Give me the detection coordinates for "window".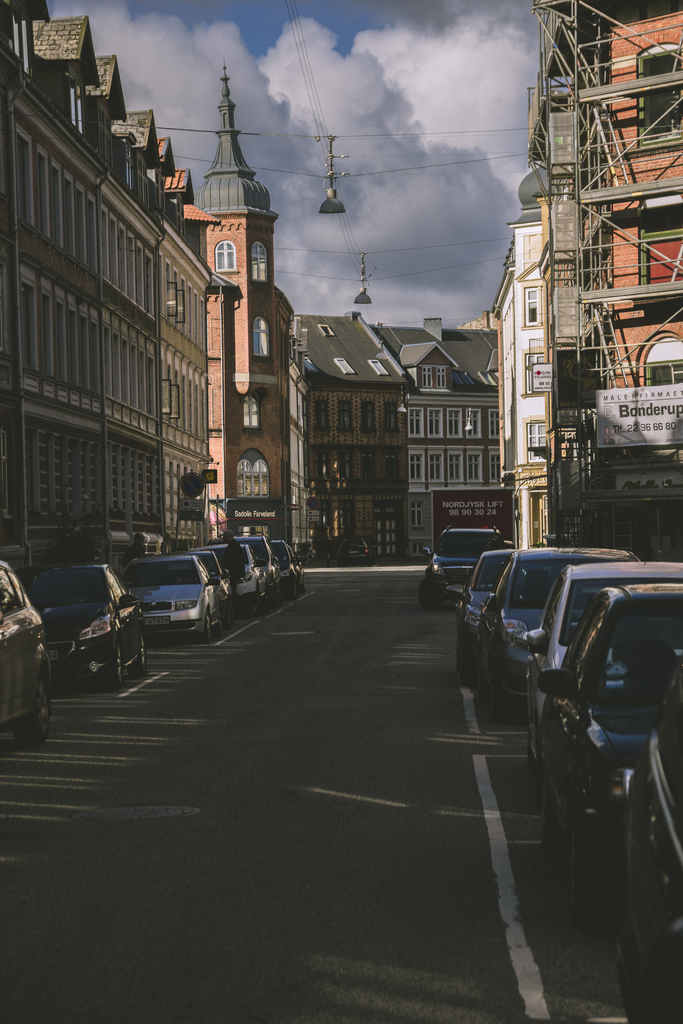
(436,367,444,390).
